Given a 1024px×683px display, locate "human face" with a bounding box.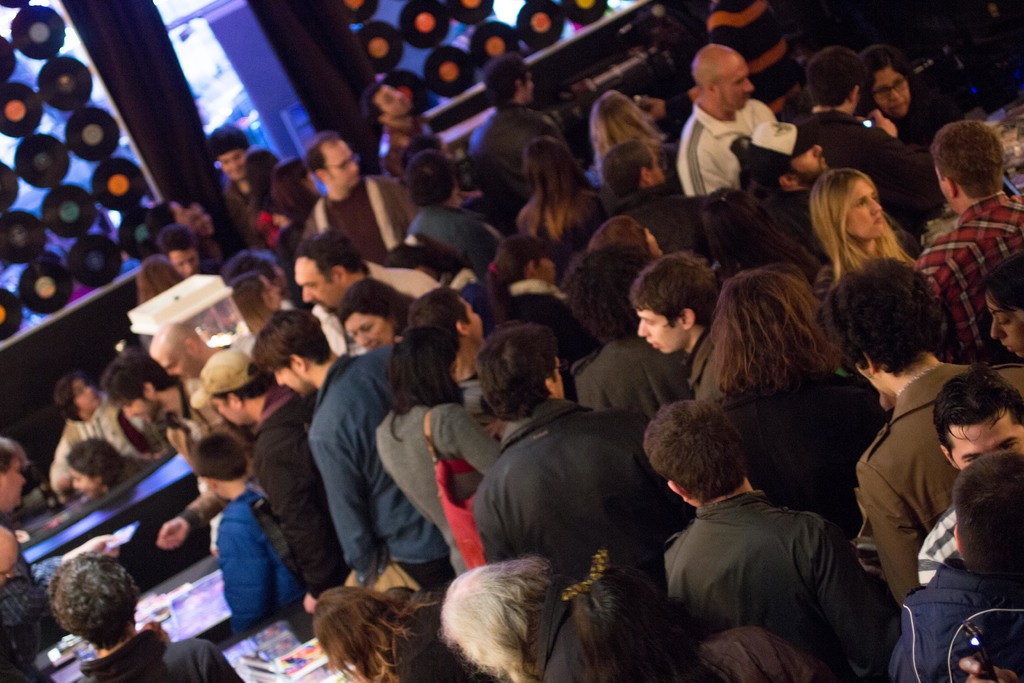
Located: pyautogui.locateOnScreen(328, 142, 355, 192).
